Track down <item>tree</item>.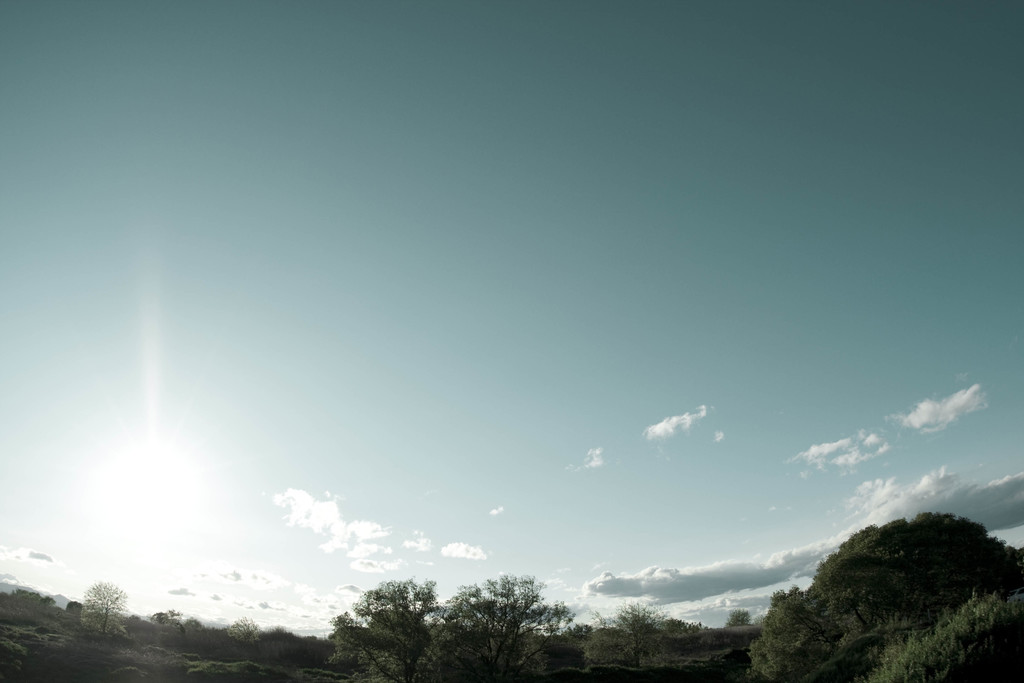
Tracked to <region>582, 604, 669, 670</region>.
